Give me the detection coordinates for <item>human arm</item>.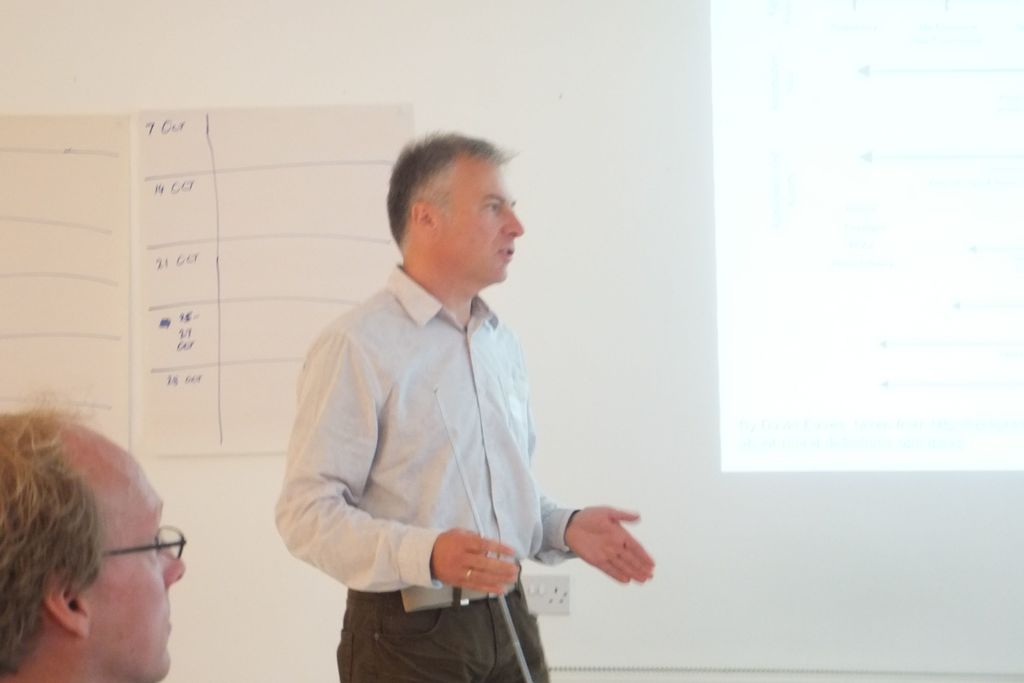
{"left": 273, "top": 309, "right": 522, "bottom": 596}.
